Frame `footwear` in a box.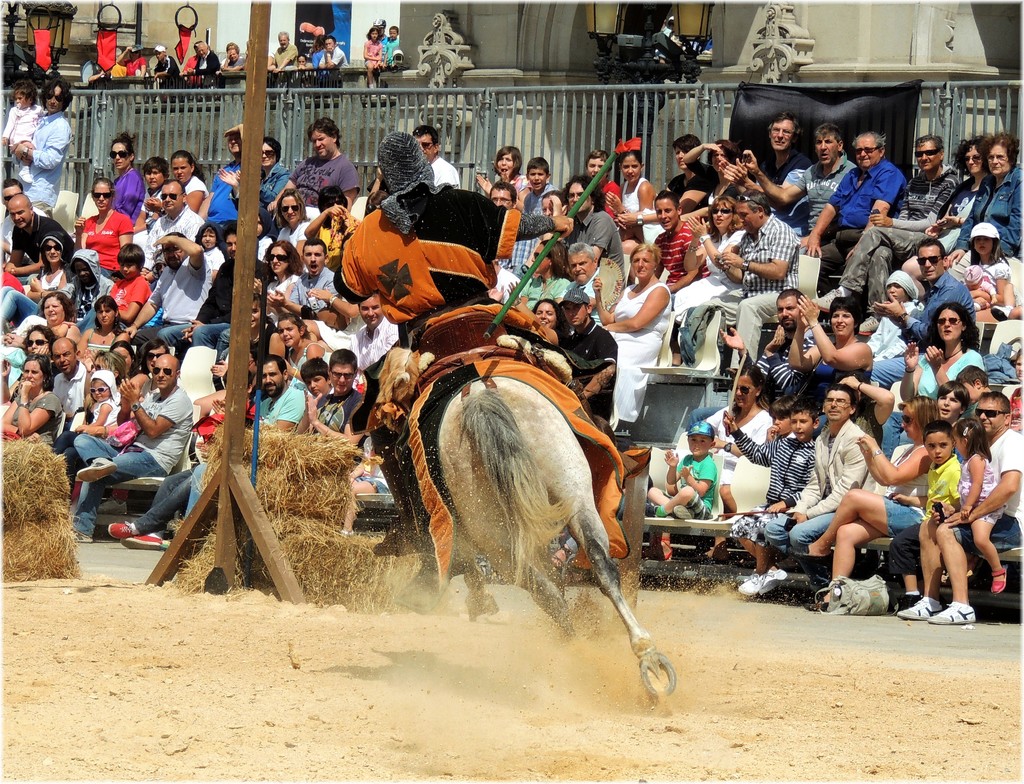
645:502:661:519.
